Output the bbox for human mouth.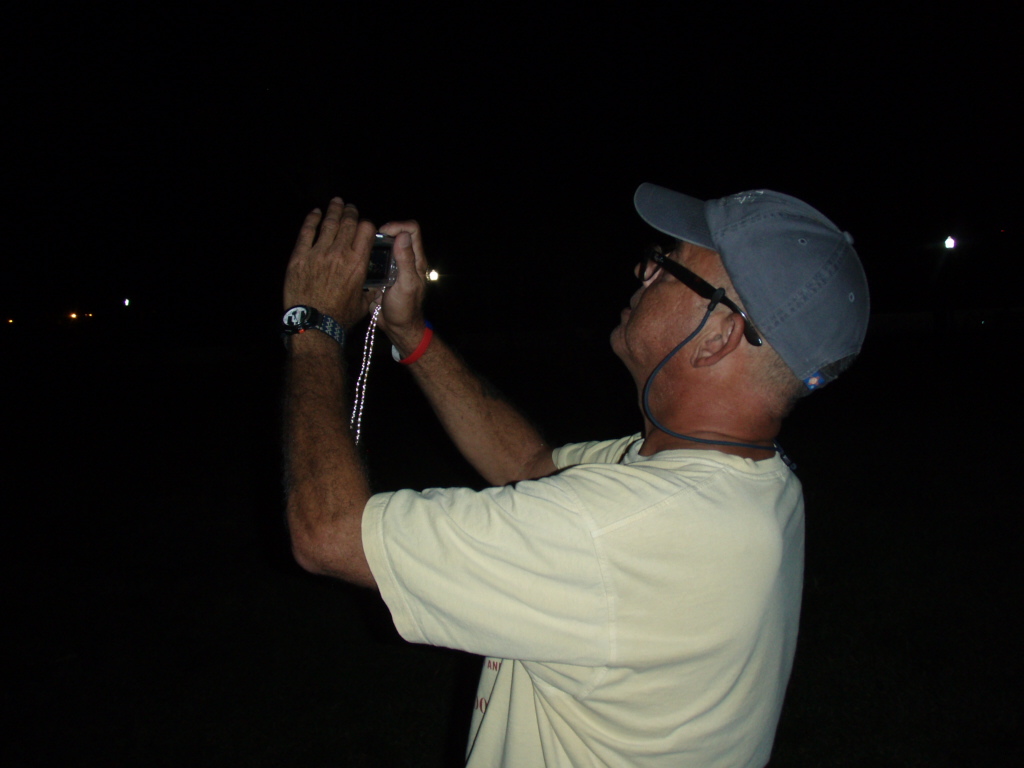
(x1=618, y1=302, x2=635, y2=315).
